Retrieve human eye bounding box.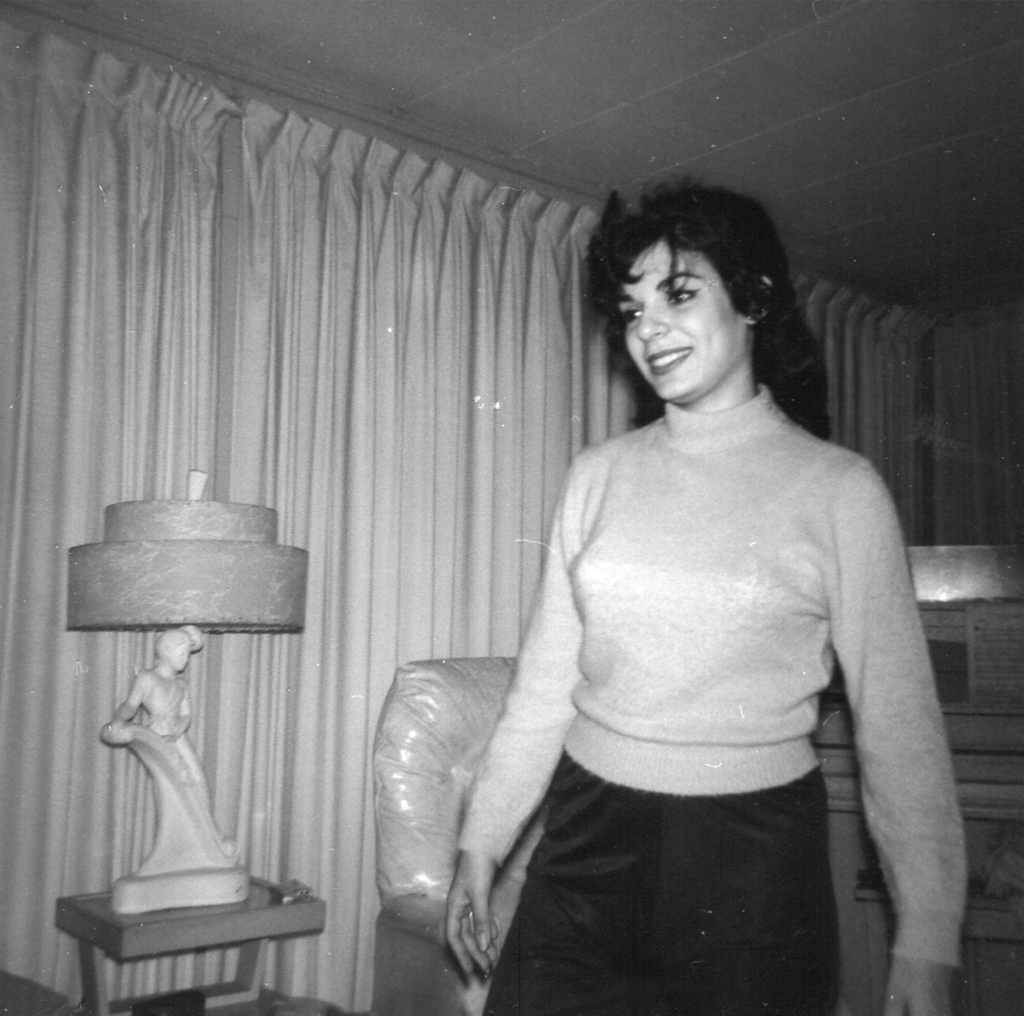
Bounding box: <bbox>620, 310, 639, 325</bbox>.
